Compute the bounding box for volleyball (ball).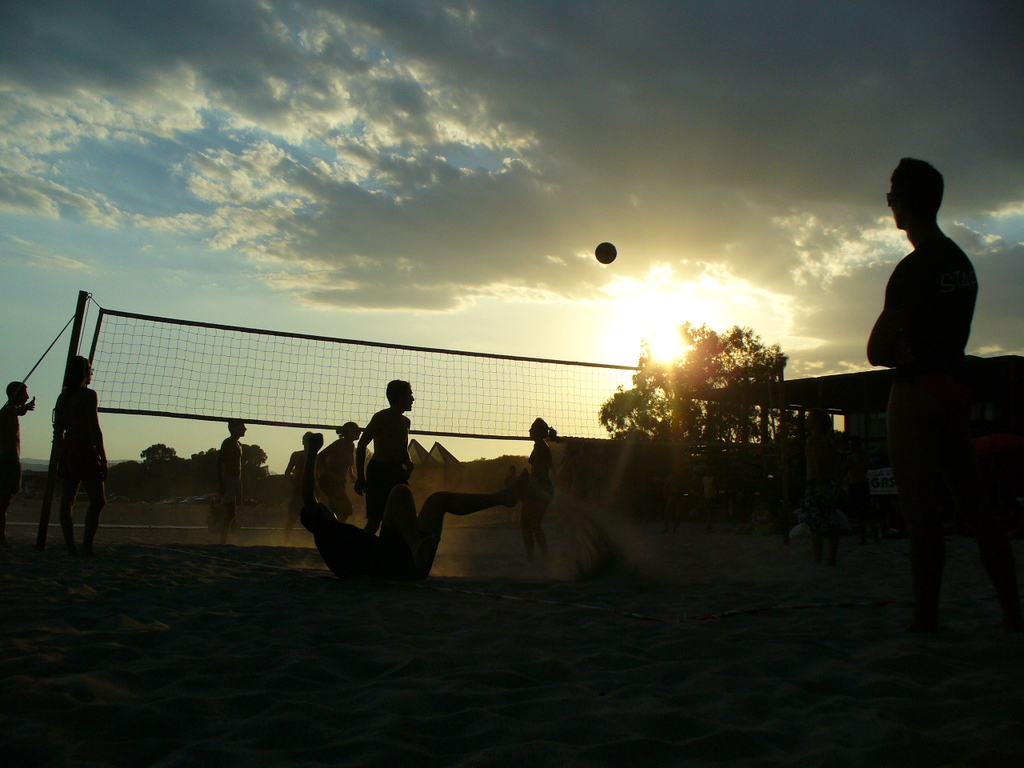
x1=594 y1=239 x2=617 y2=262.
